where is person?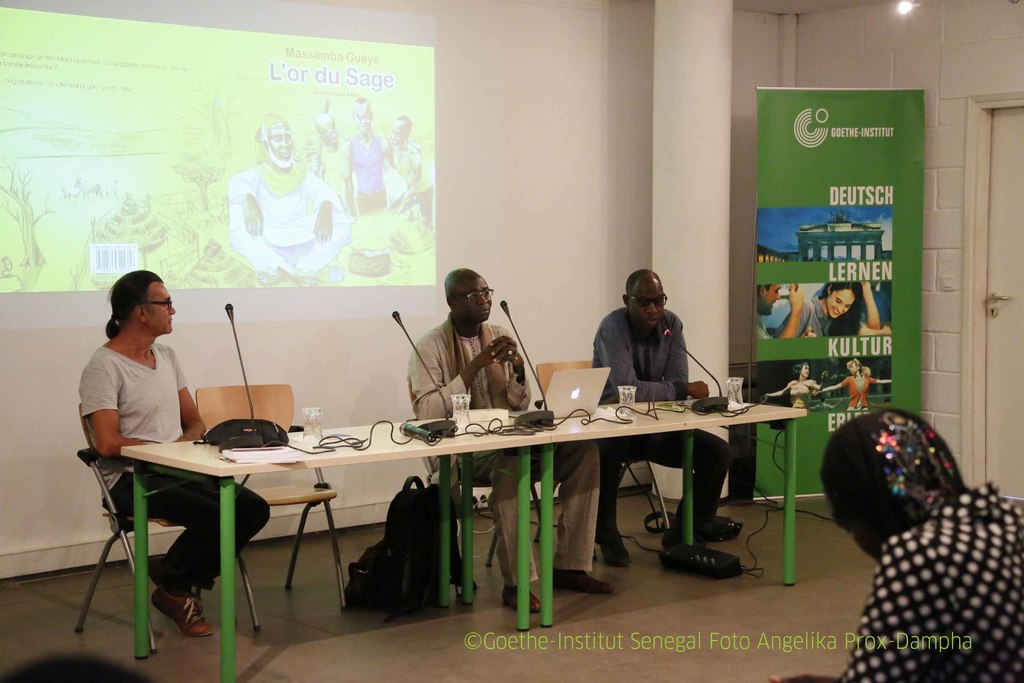
[584, 268, 740, 525].
